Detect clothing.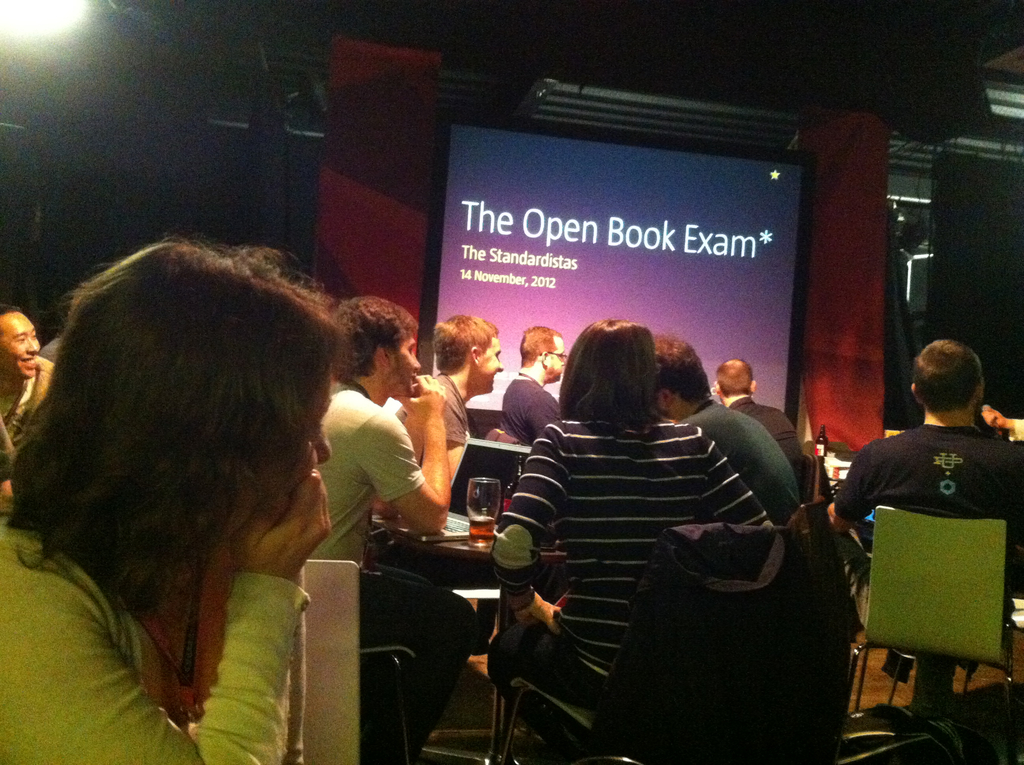
Detected at [left=369, top=576, right=476, bottom=762].
